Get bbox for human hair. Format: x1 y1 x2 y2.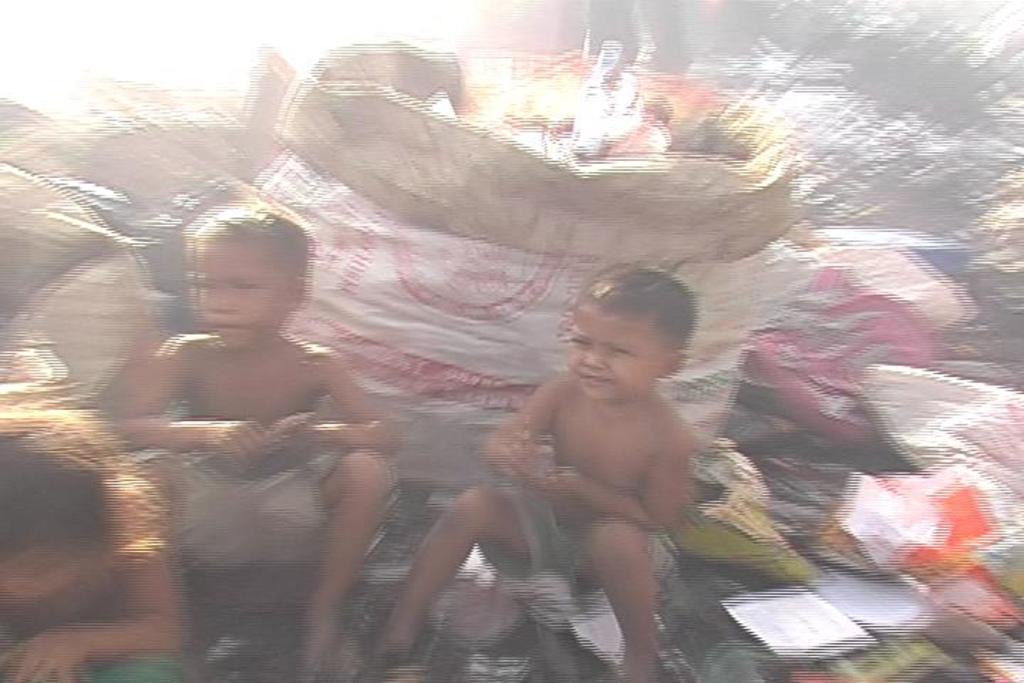
0 407 137 561.
